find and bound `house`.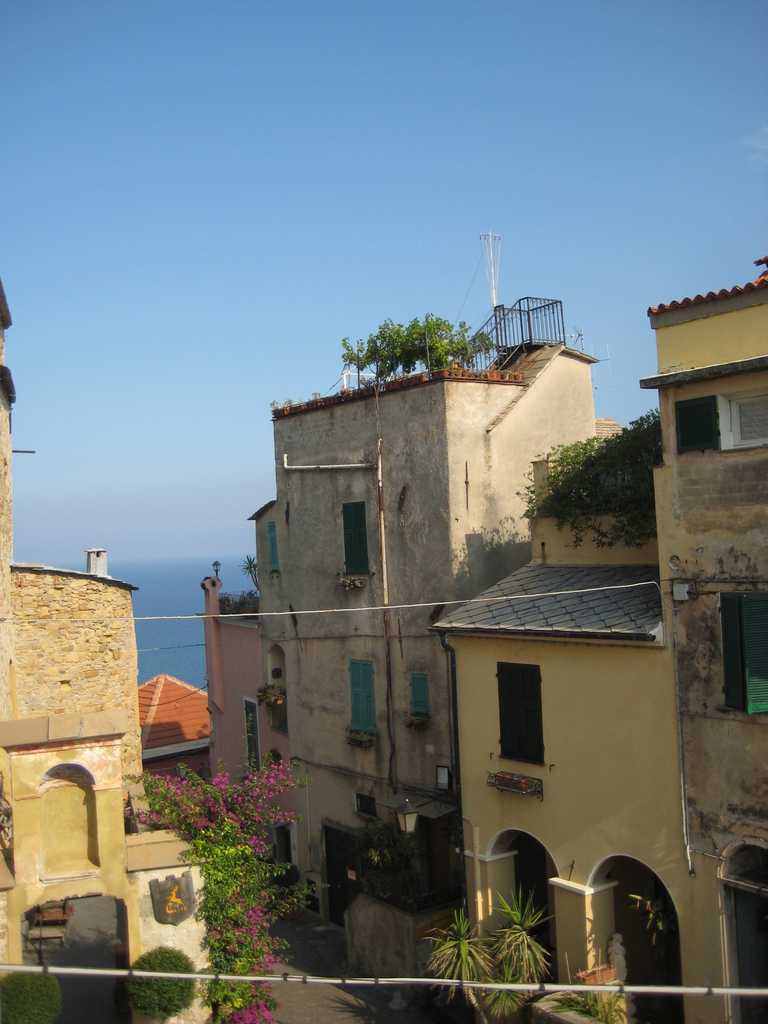
Bound: (left=131, top=665, right=224, bottom=824).
